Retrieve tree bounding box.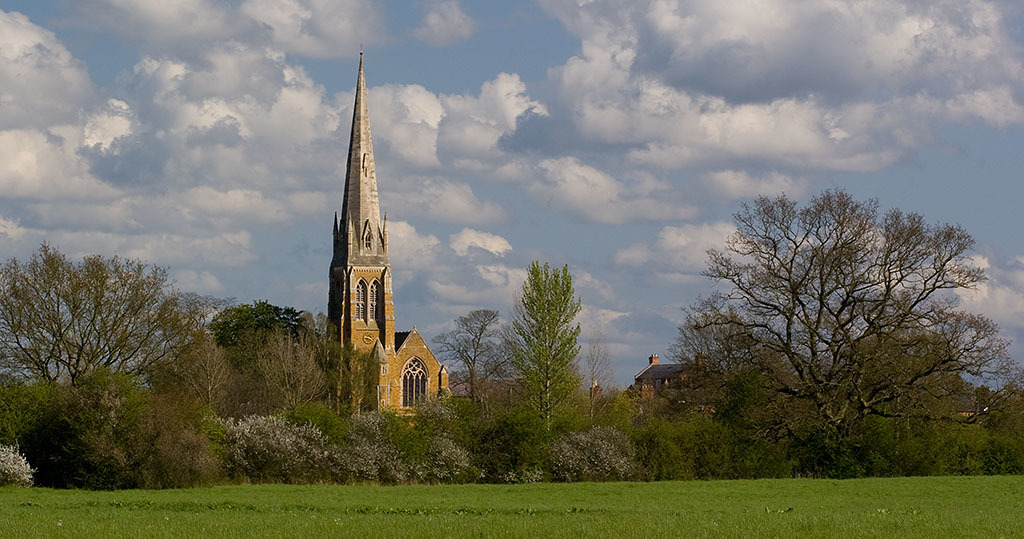
Bounding box: 498,262,584,432.
